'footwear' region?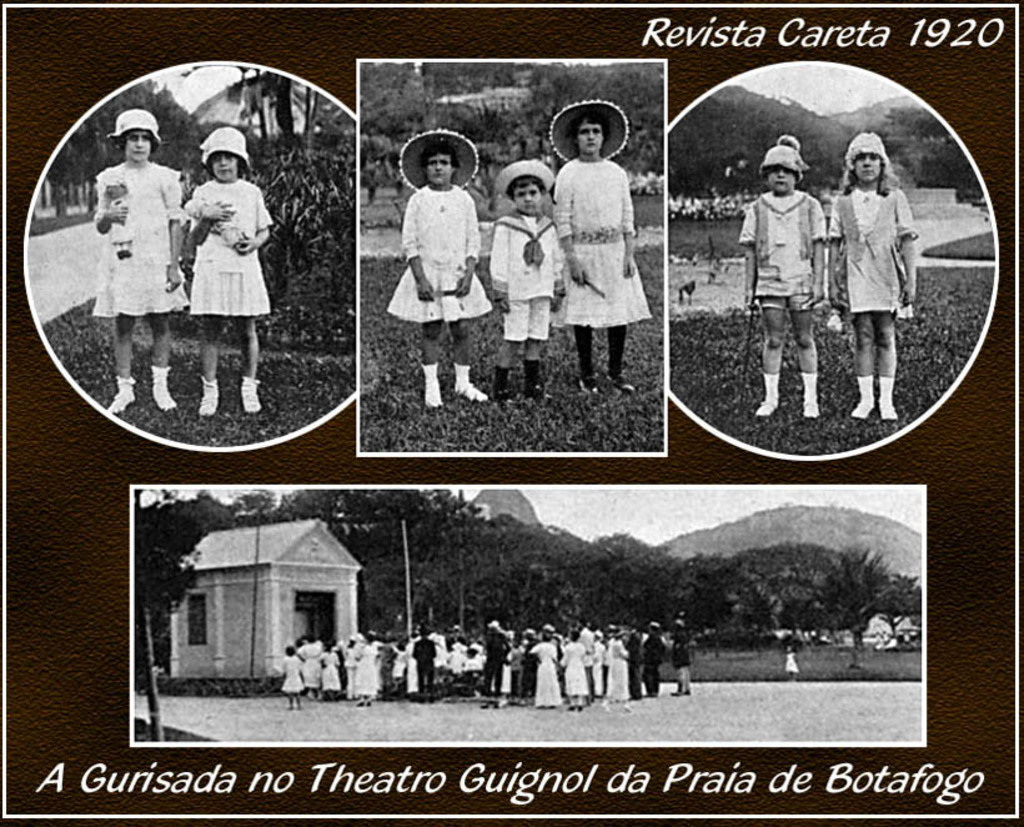
(531, 381, 544, 400)
